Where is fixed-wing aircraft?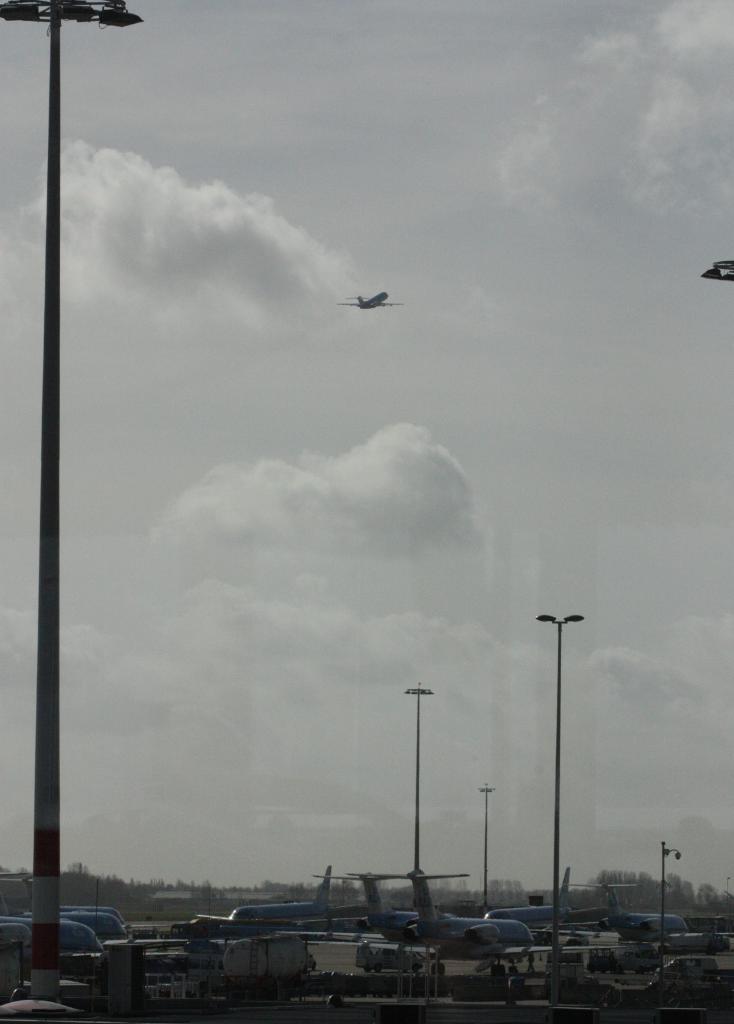
[left=489, top=903, right=589, bottom=933].
